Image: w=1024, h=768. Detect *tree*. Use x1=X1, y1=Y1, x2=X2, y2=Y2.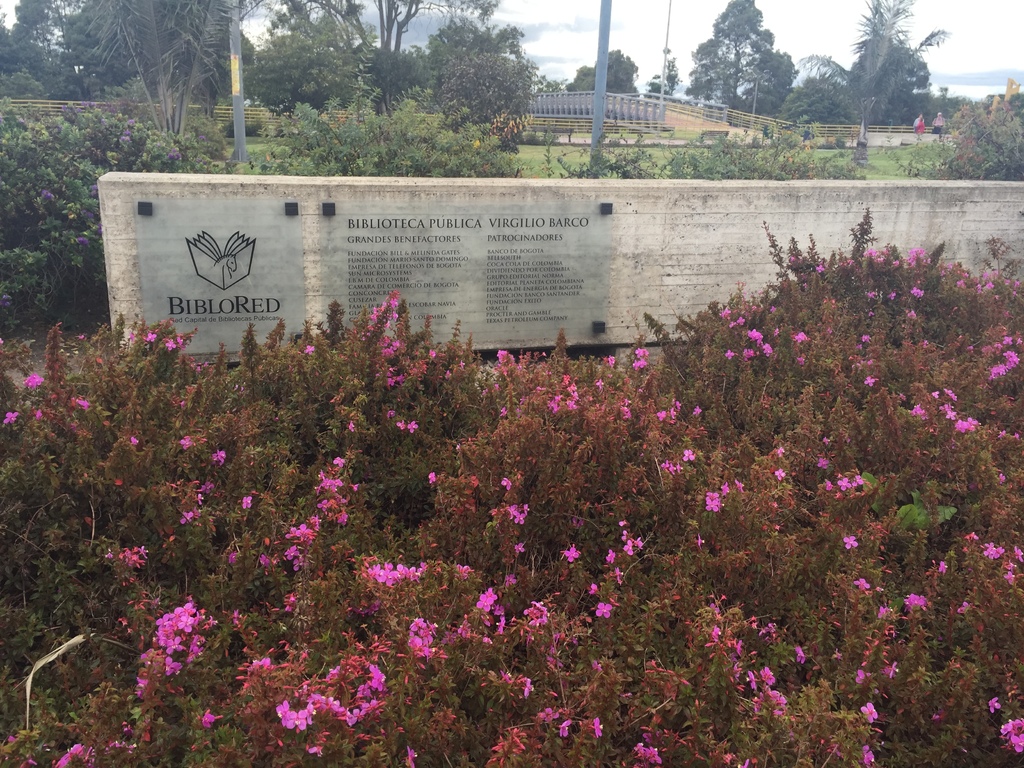
x1=689, y1=0, x2=800, y2=119.
